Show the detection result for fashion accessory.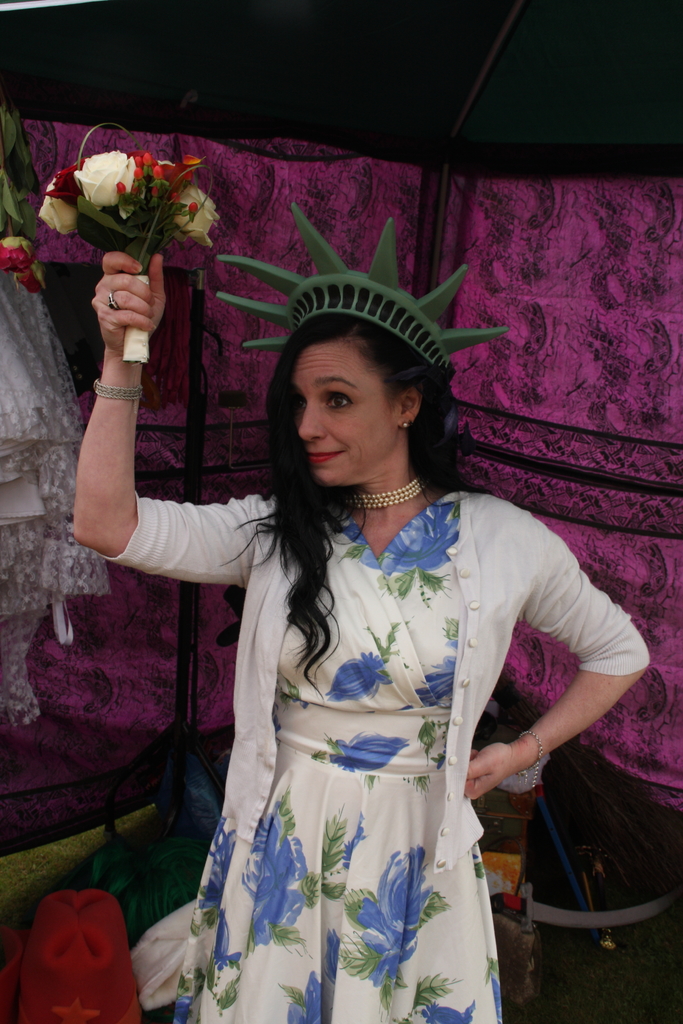
{"left": 481, "top": 836, "right": 543, "bottom": 1009}.
